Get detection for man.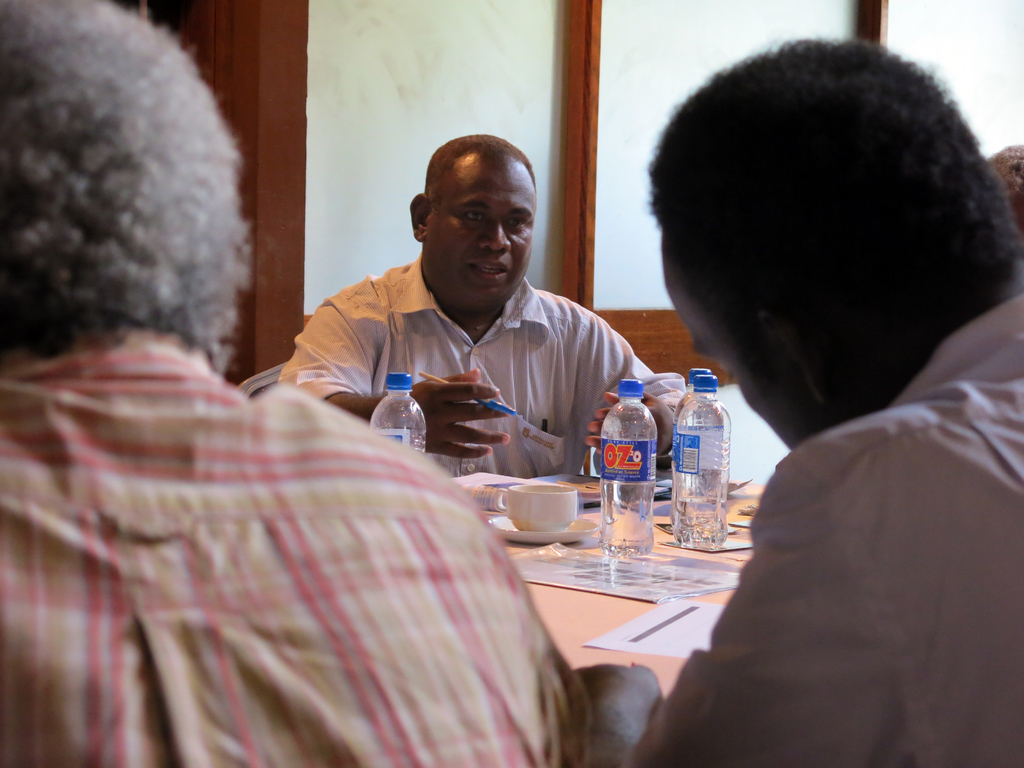
Detection: locate(269, 152, 691, 467).
